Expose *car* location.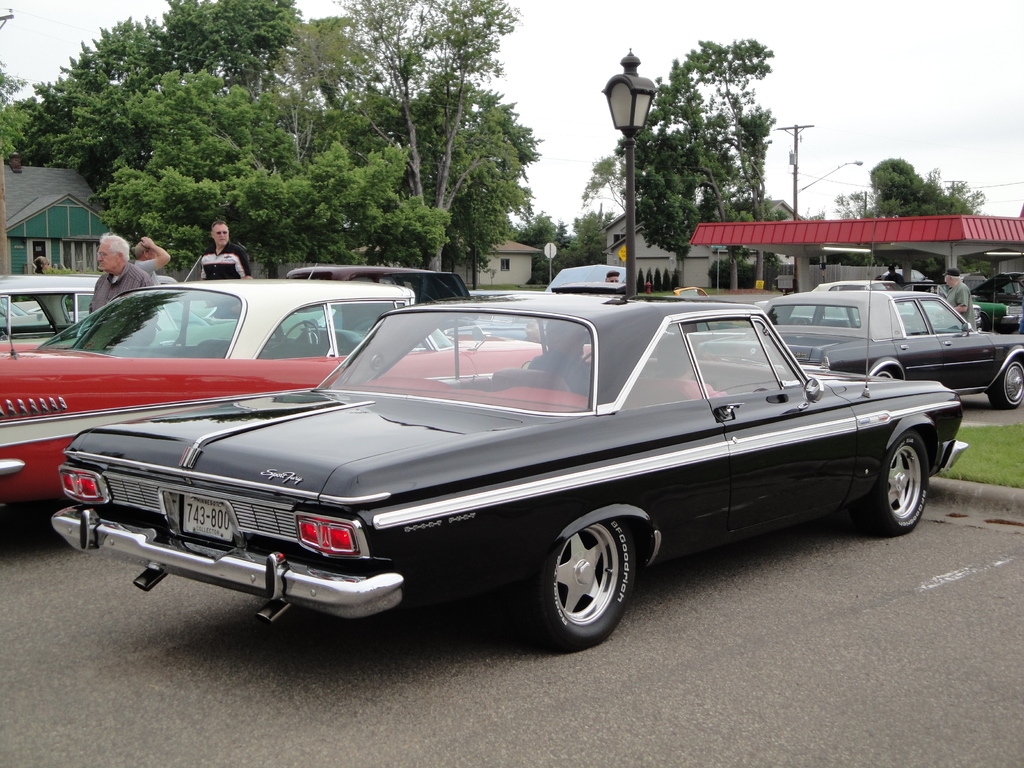
Exposed at box=[0, 273, 356, 348].
